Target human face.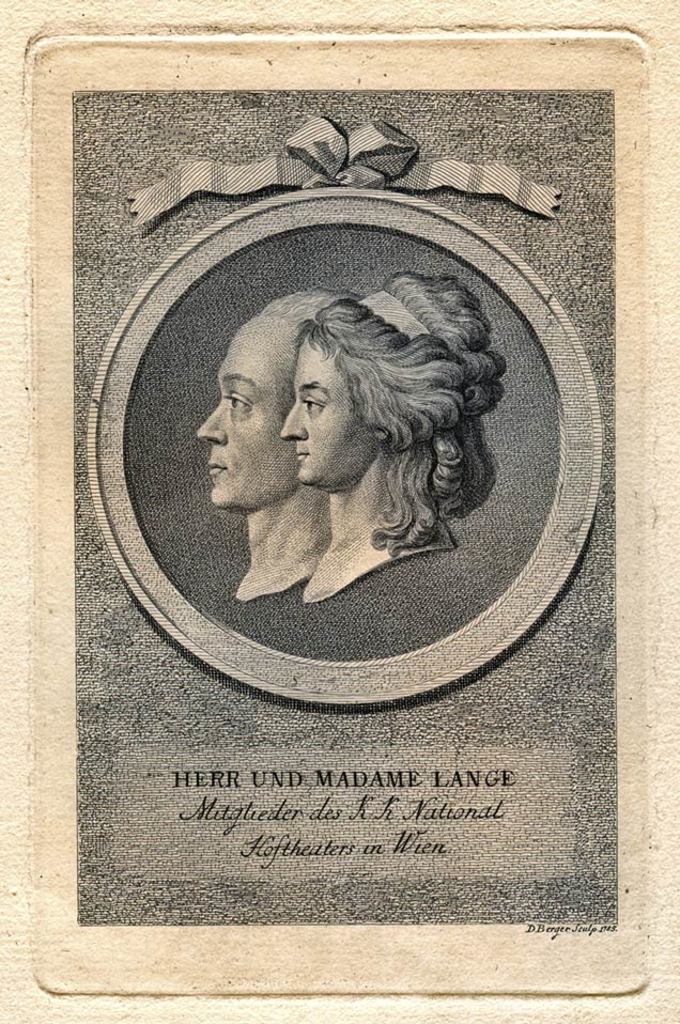
Target region: {"x1": 196, "y1": 314, "x2": 293, "y2": 506}.
